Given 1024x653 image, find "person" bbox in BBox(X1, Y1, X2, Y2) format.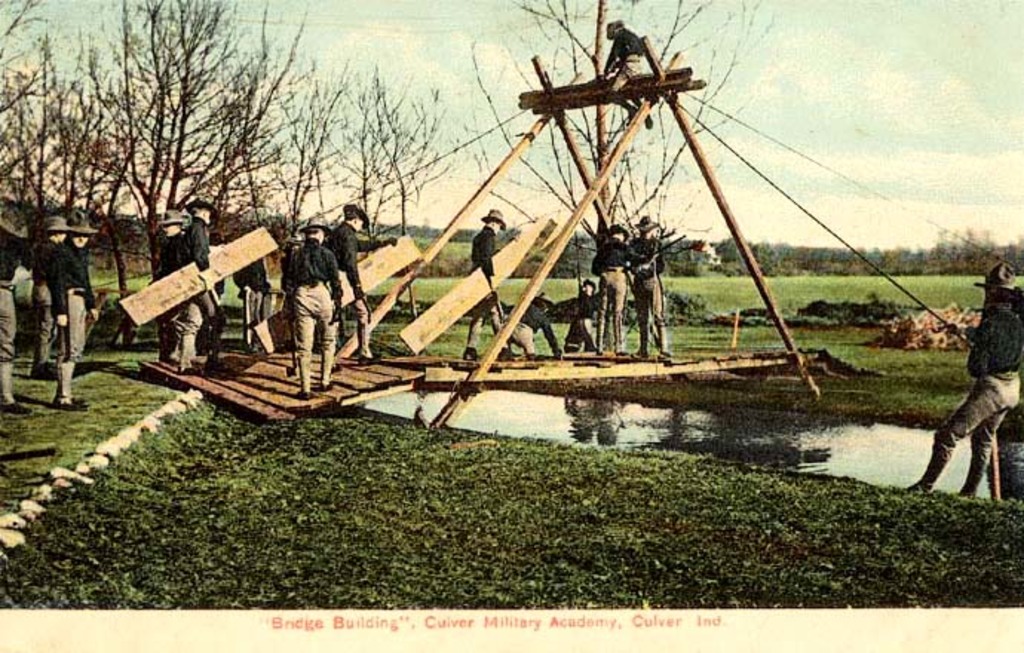
BBox(181, 197, 215, 368).
